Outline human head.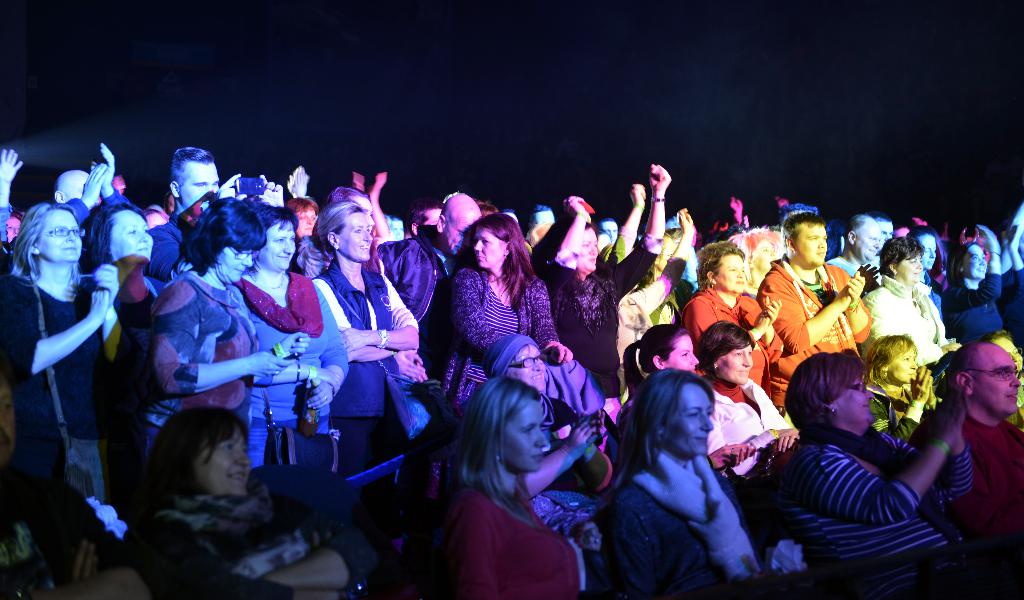
Outline: (872, 335, 917, 384).
